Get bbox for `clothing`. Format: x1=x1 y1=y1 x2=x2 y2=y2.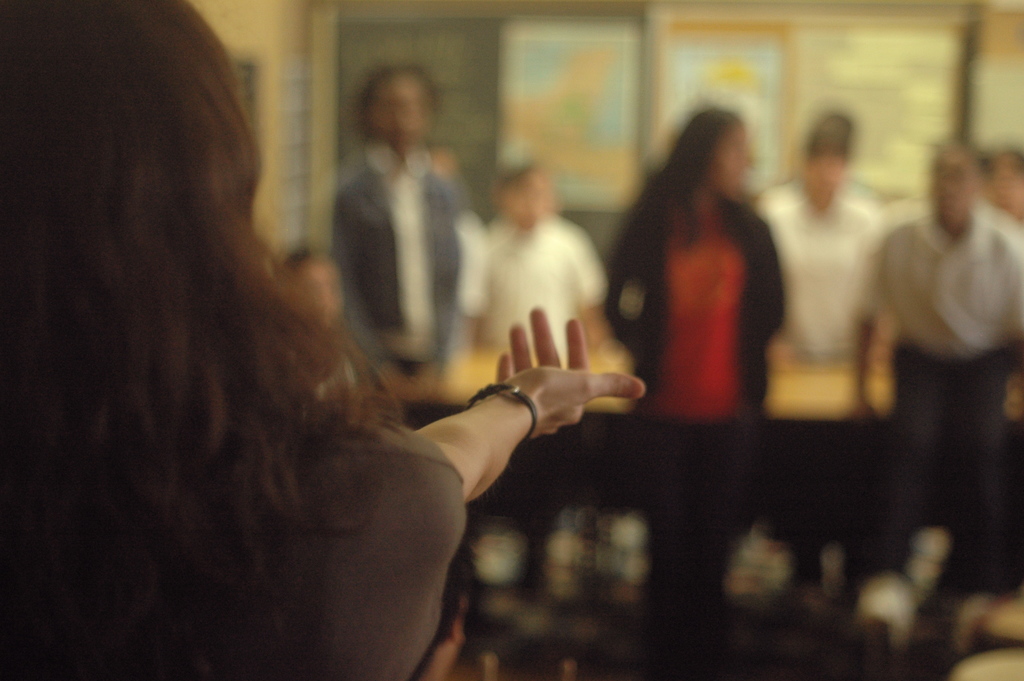
x1=0 y1=418 x2=467 y2=680.
